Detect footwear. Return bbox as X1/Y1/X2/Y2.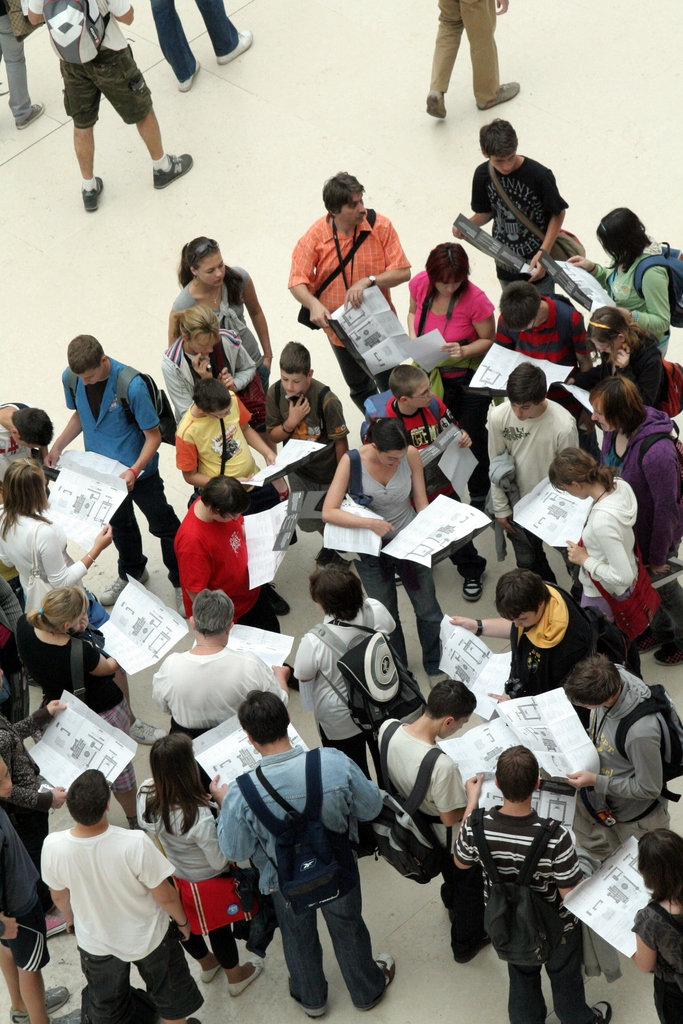
14/99/45/131.
